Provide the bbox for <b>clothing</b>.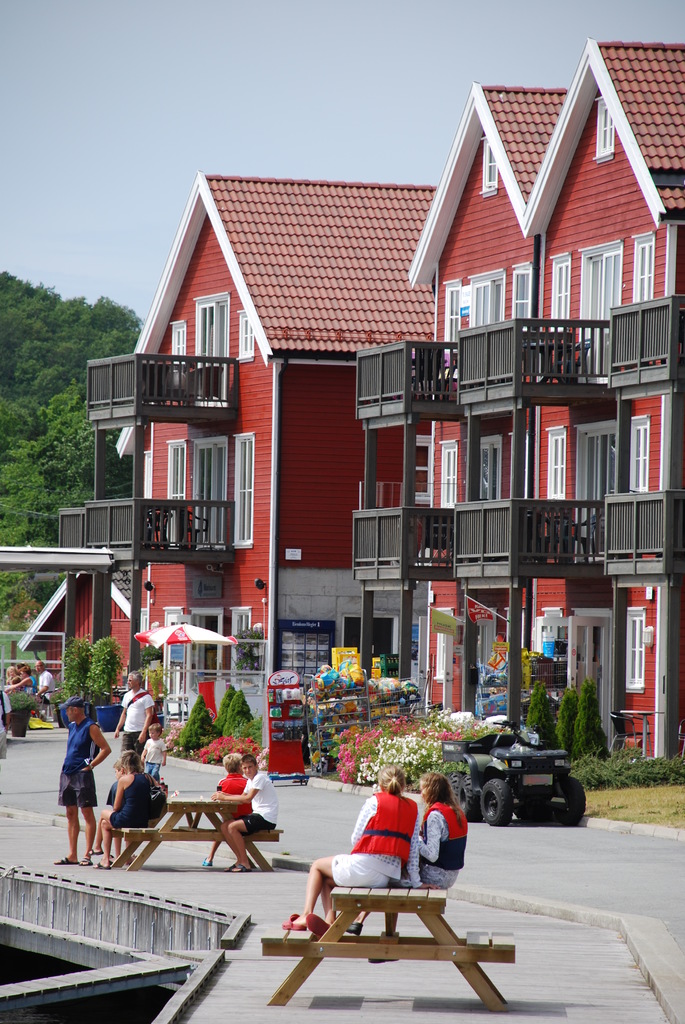
region(113, 769, 150, 833).
